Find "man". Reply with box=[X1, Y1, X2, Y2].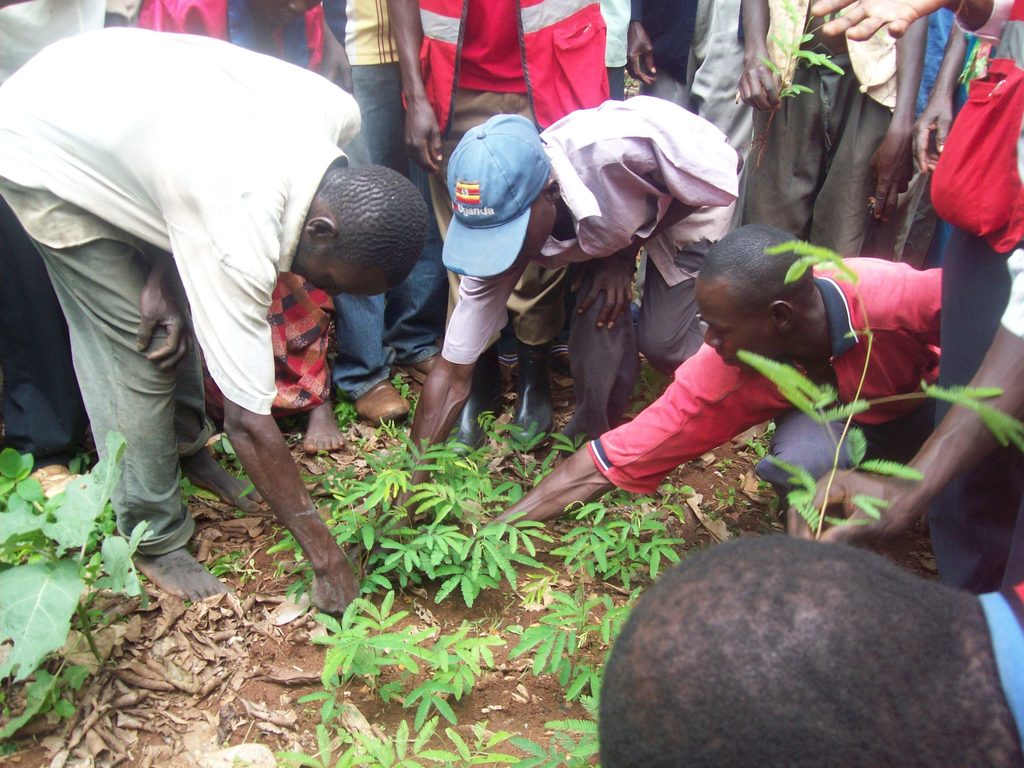
box=[372, 102, 745, 572].
